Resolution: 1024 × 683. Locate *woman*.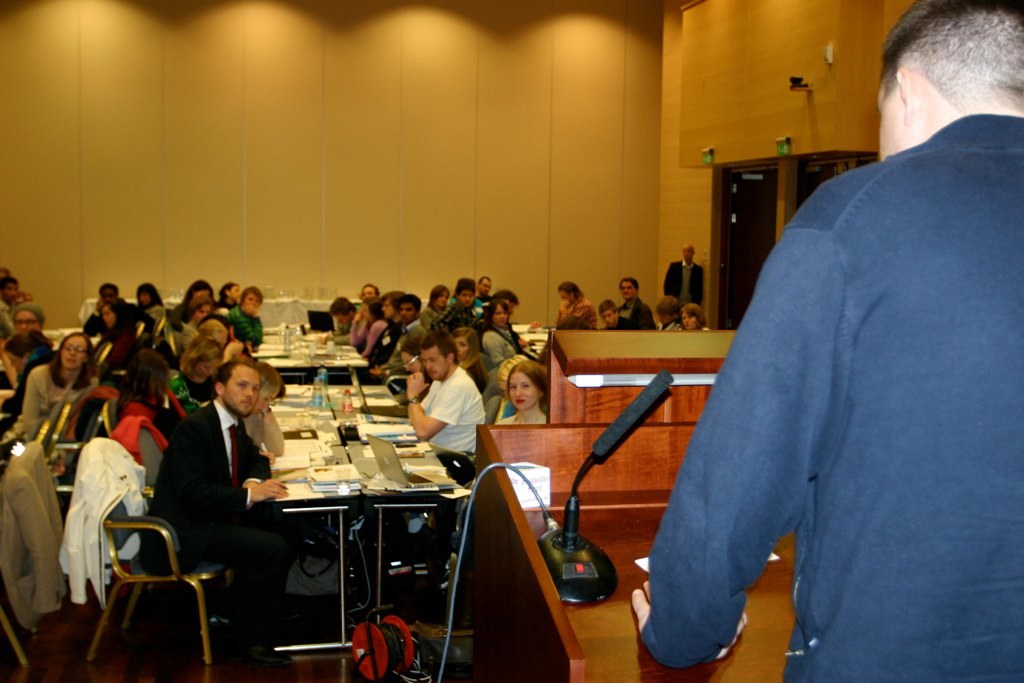
bbox=(0, 334, 96, 452).
